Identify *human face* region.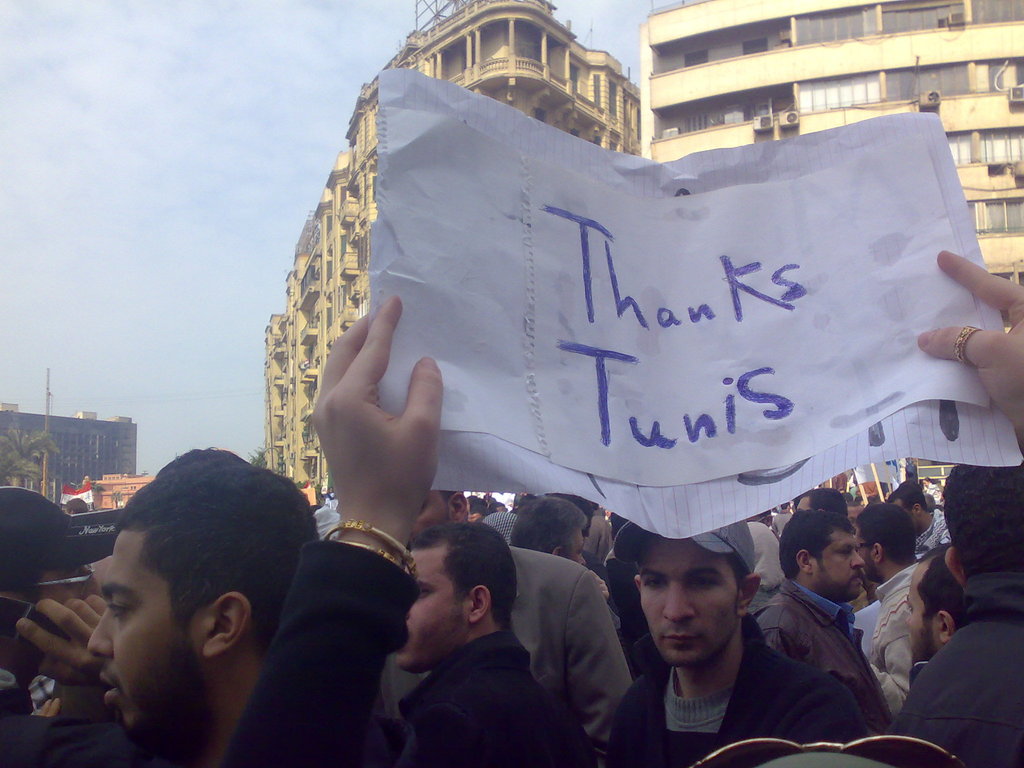
Region: locate(902, 561, 938, 659).
